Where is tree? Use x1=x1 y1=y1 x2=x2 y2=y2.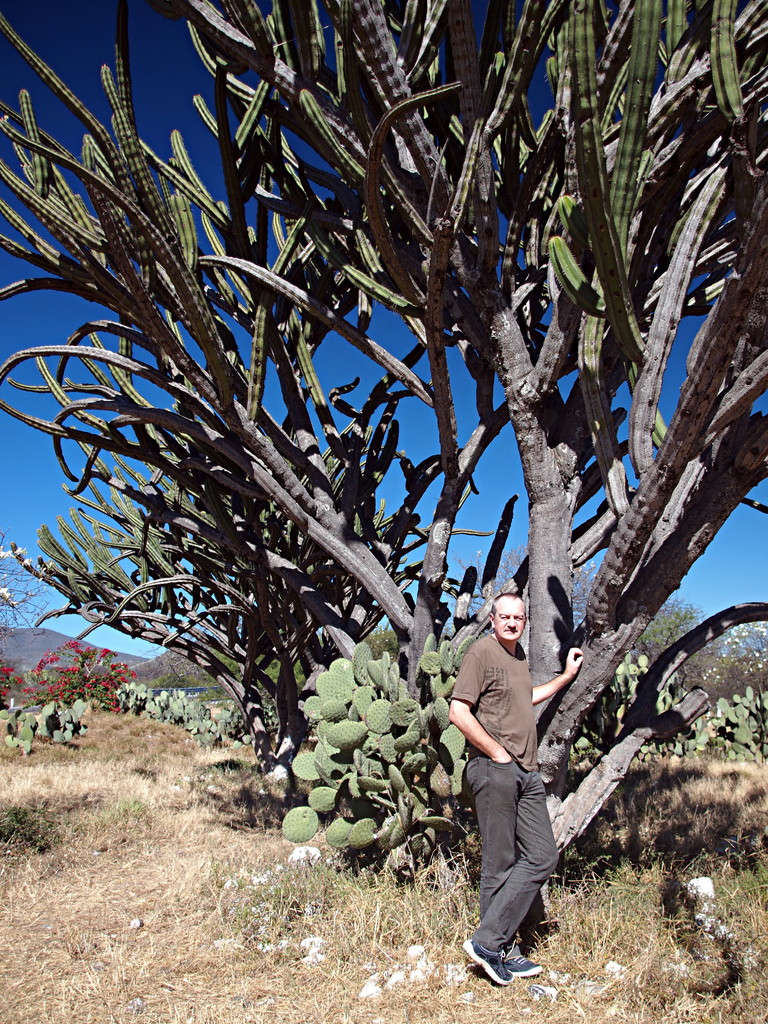
x1=2 y1=519 x2=54 y2=646.
